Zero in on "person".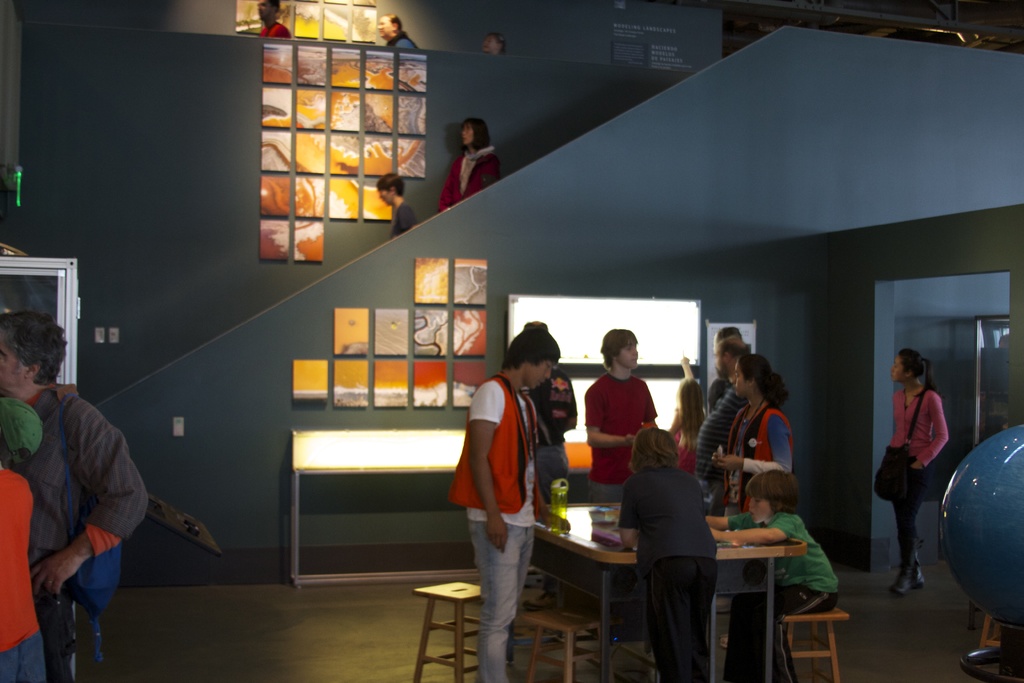
Zeroed in: <region>666, 354, 714, 472</region>.
